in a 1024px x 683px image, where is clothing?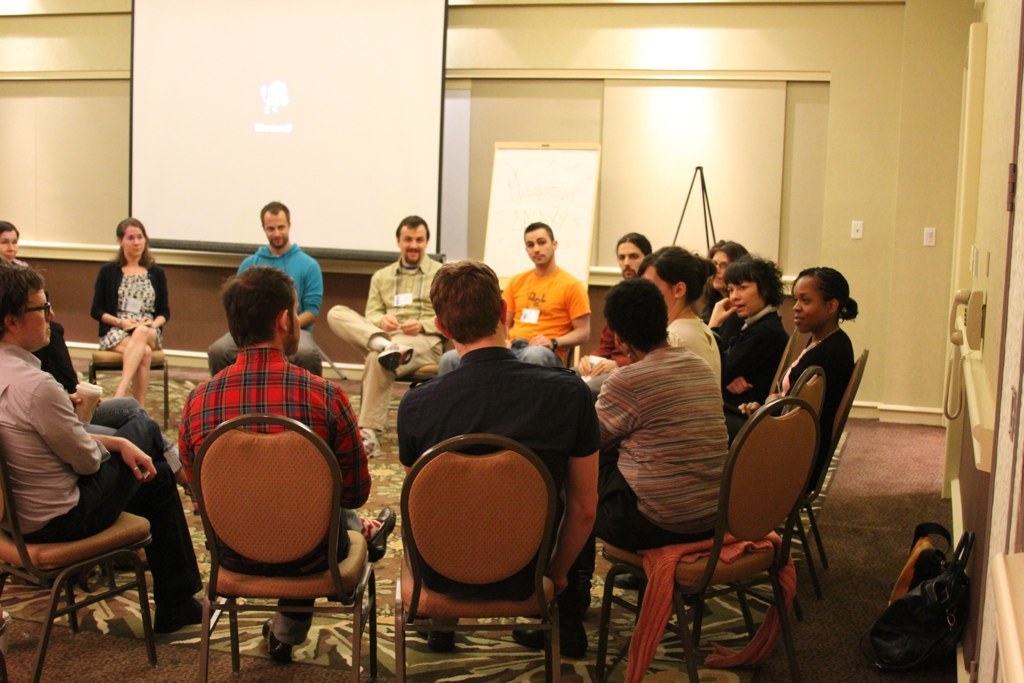
<bbox>94, 261, 170, 352</bbox>.
